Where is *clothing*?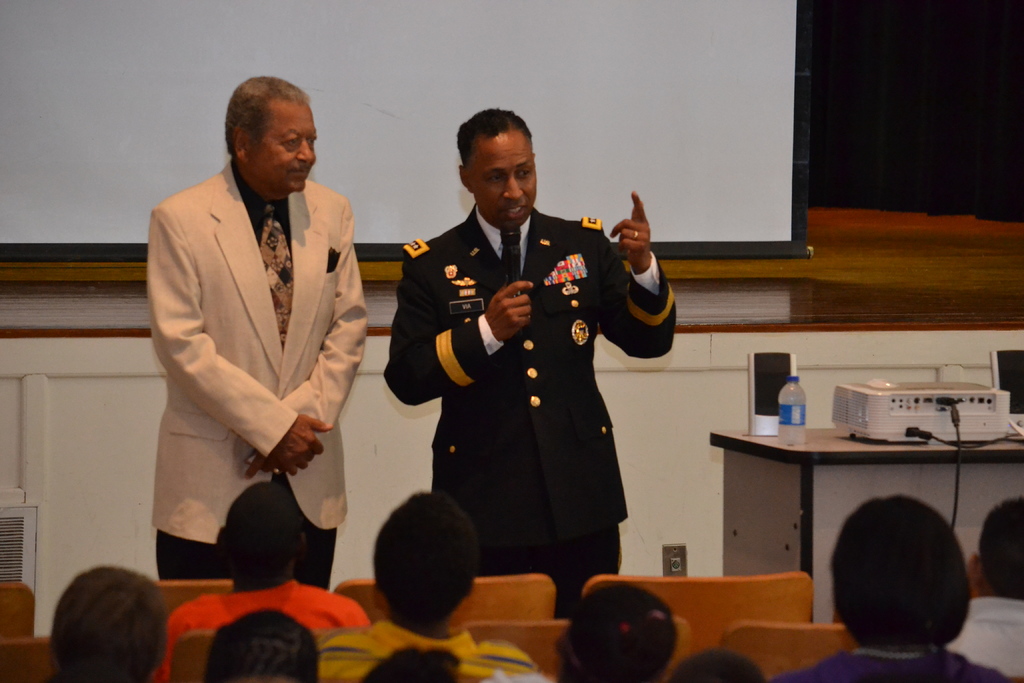
(x1=769, y1=636, x2=1012, y2=682).
